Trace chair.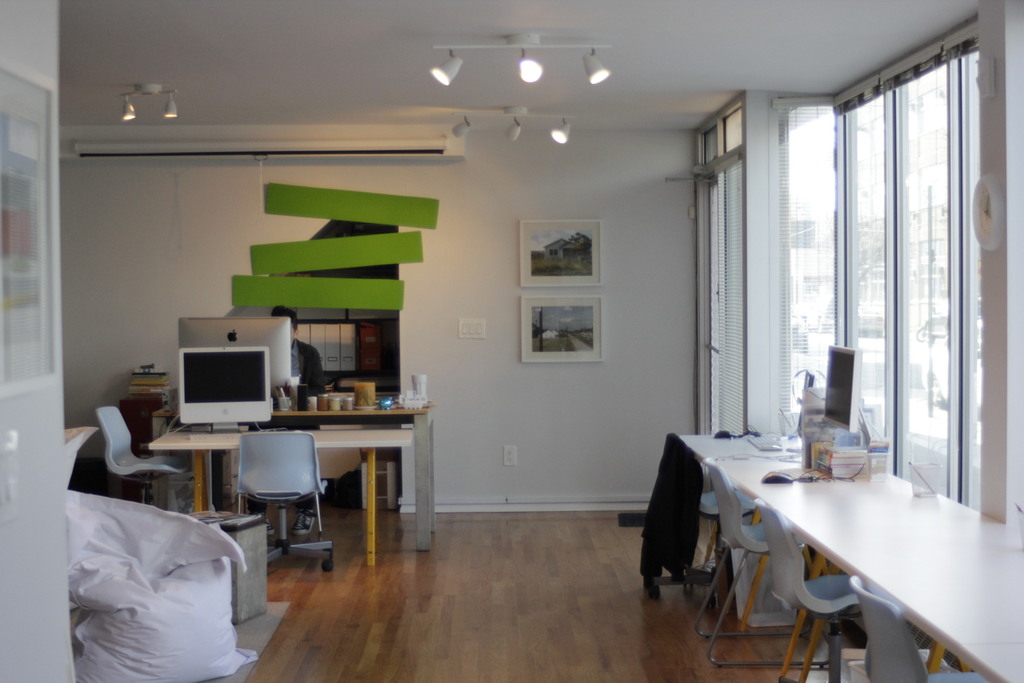
Traced to {"x1": 61, "y1": 422, "x2": 102, "y2": 493}.
